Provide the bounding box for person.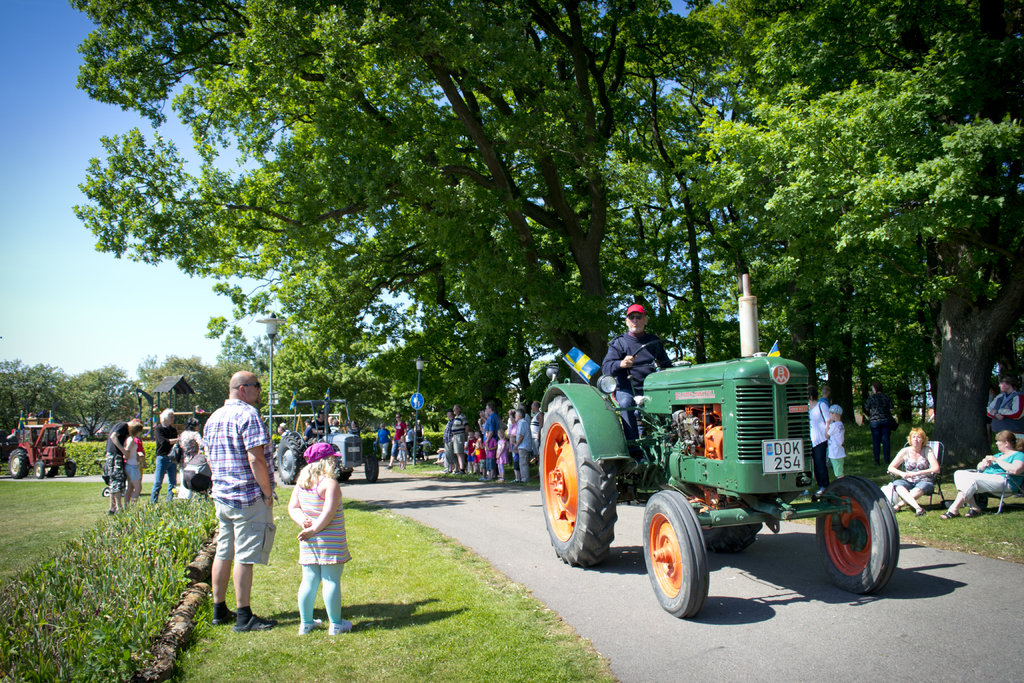
box(200, 355, 265, 645).
